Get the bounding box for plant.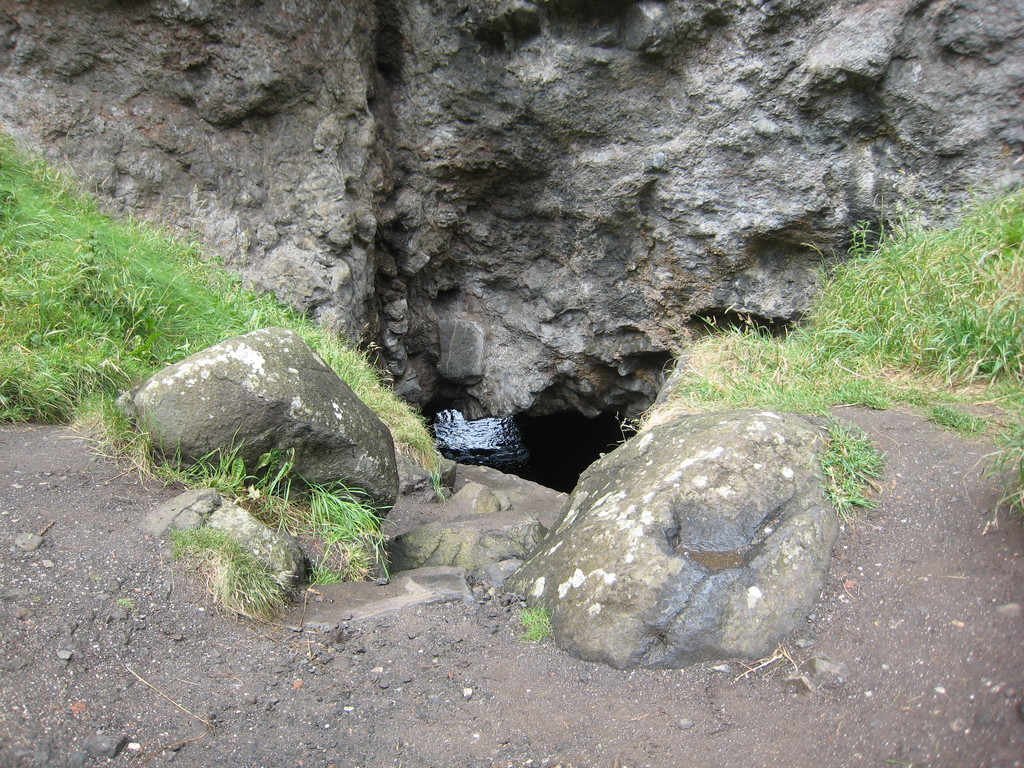
locate(118, 593, 132, 609).
